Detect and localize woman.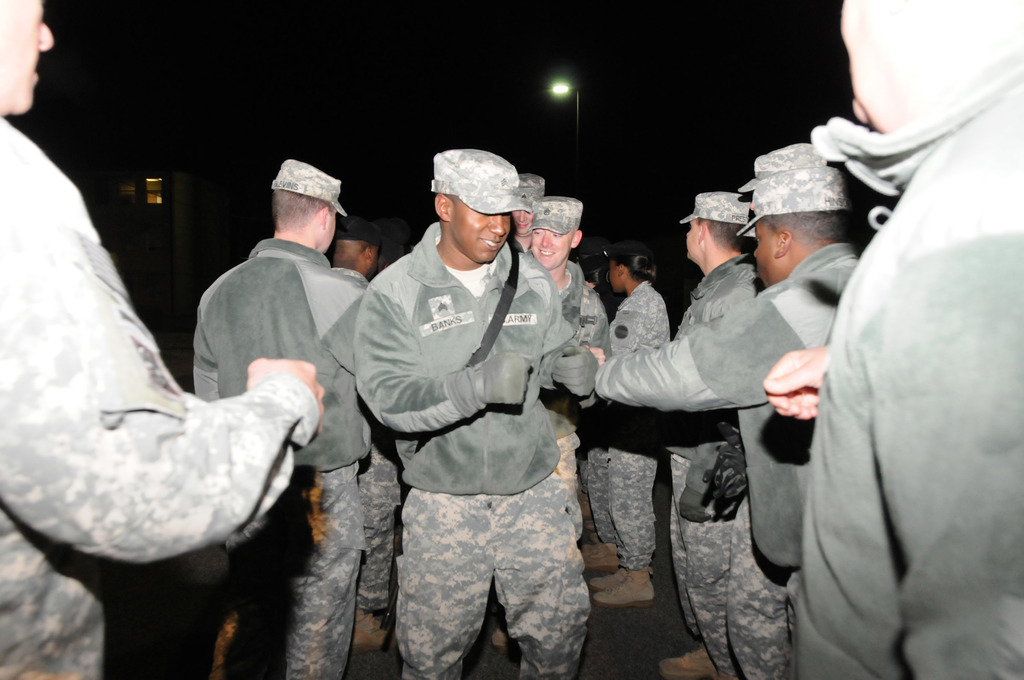
Localized at {"x1": 594, "y1": 243, "x2": 671, "y2": 599}.
